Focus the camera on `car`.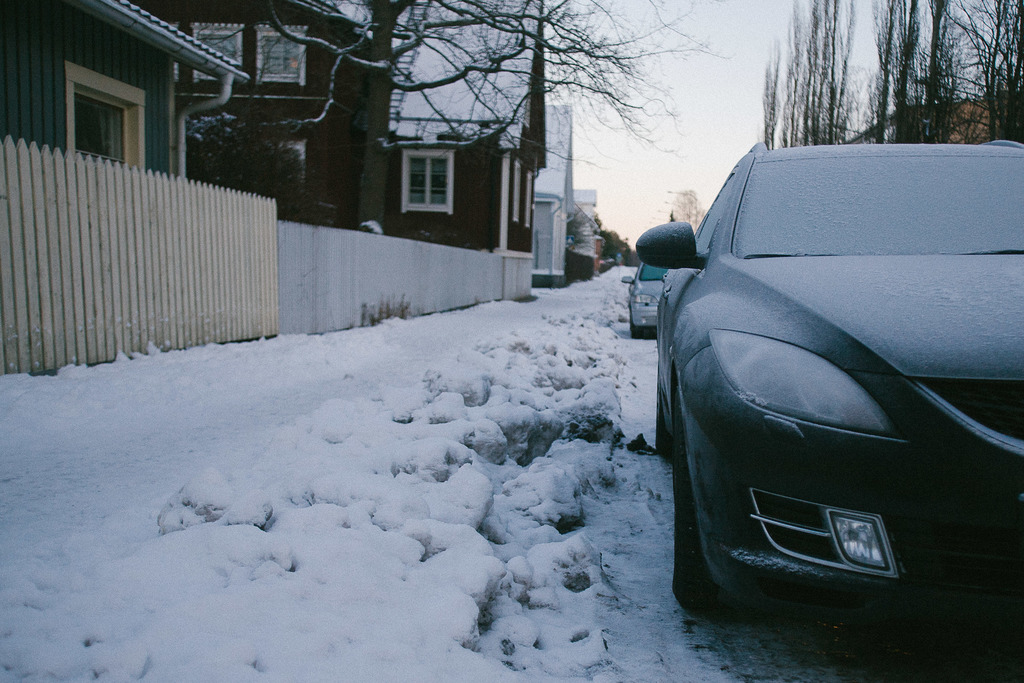
Focus region: rect(618, 260, 664, 335).
